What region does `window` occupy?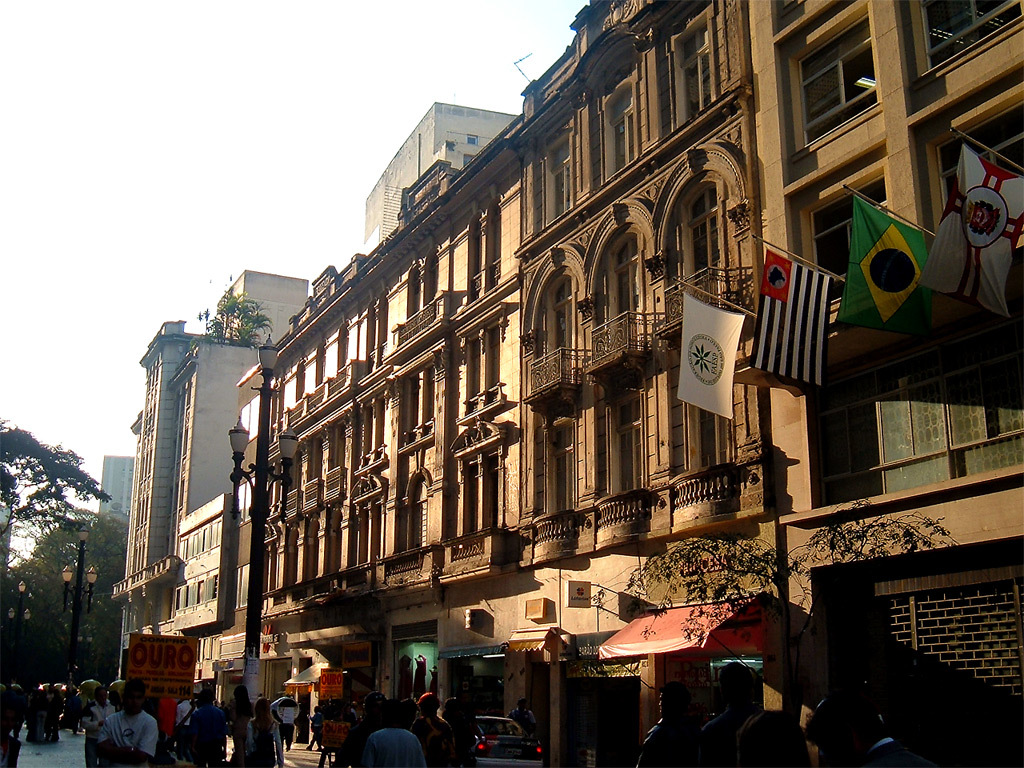
box(610, 89, 636, 174).
